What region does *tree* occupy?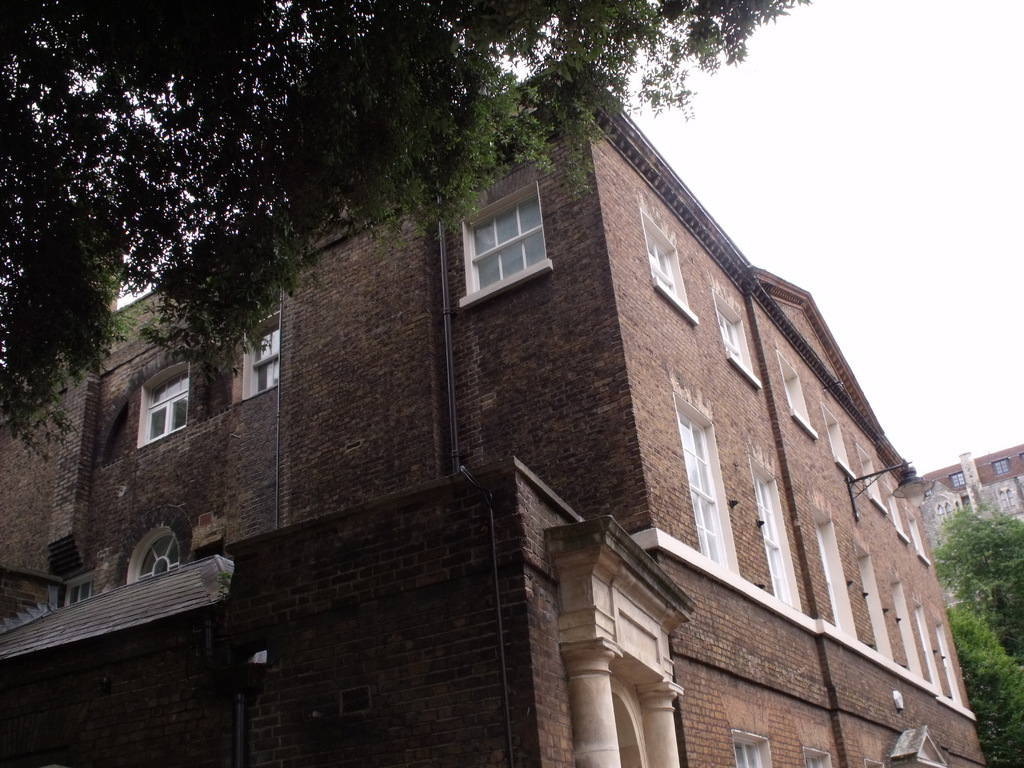
<bbox>0, 0, 806, 463</bbox>.
